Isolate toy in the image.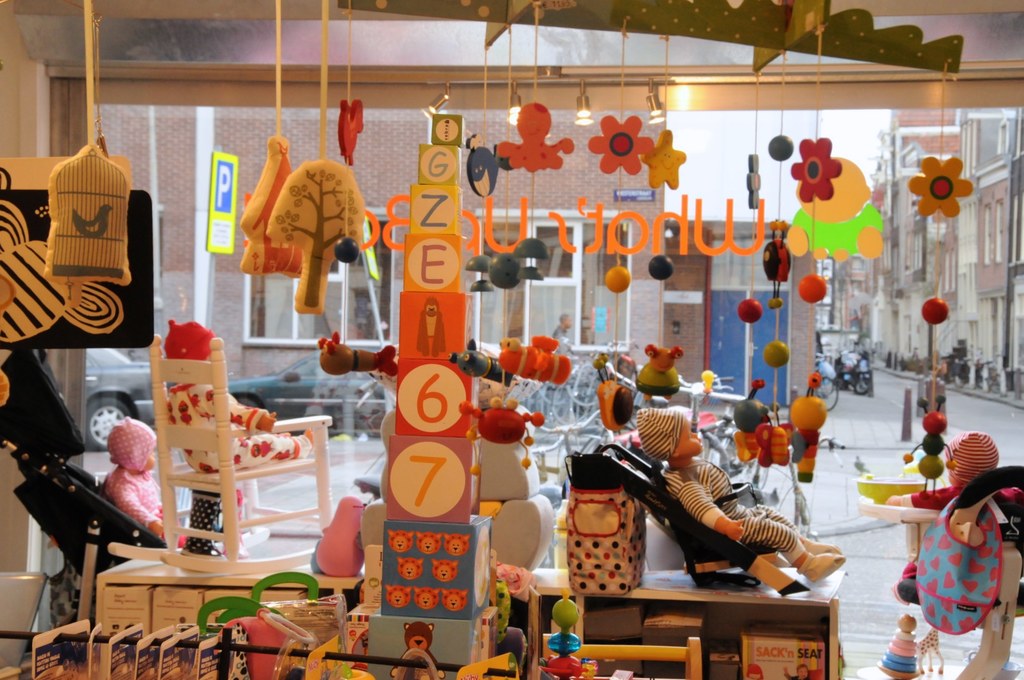
Isolated region: box(740, 294, 760, 329).
